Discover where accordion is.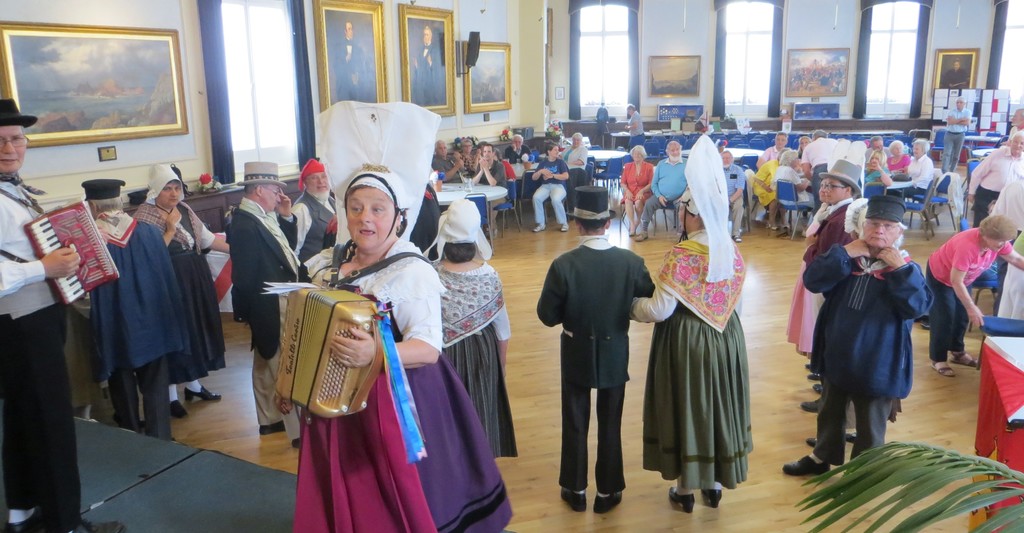
Discovered at 262 266 385 434.
